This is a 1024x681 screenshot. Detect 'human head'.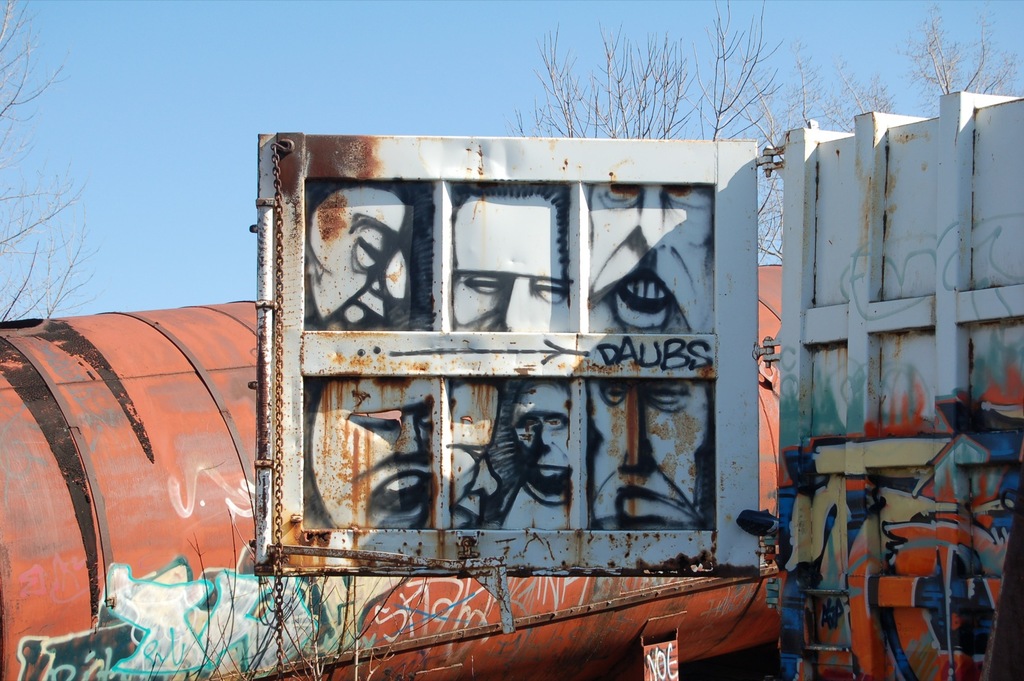
detection(593, 377, 707, 529).
